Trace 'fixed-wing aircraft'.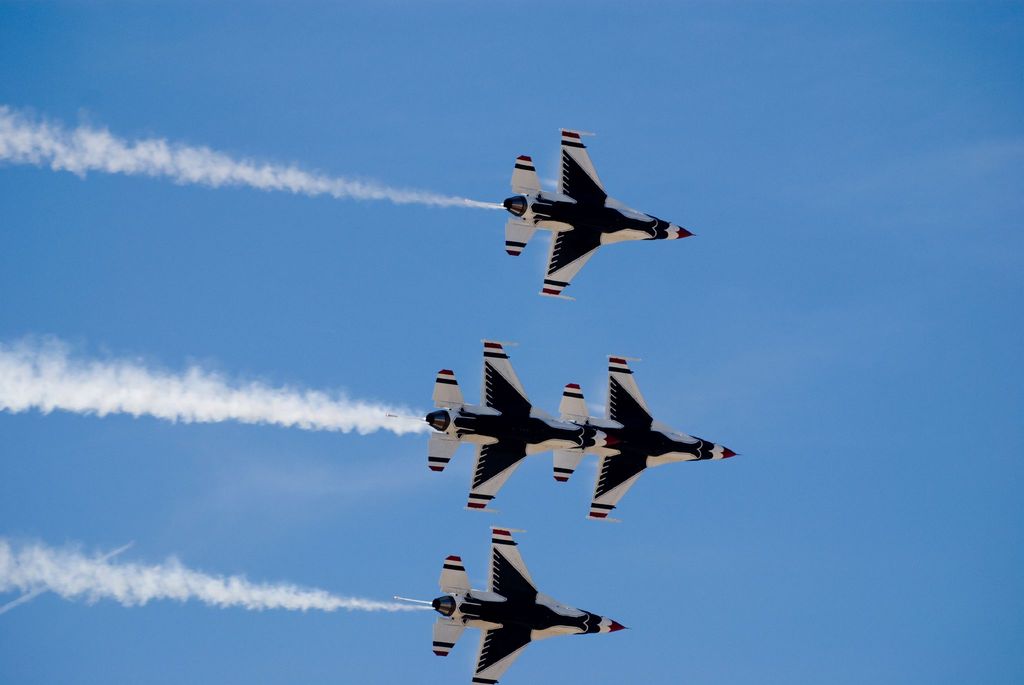
Traced to [left=378, top=341, right=623, bottom=510].
